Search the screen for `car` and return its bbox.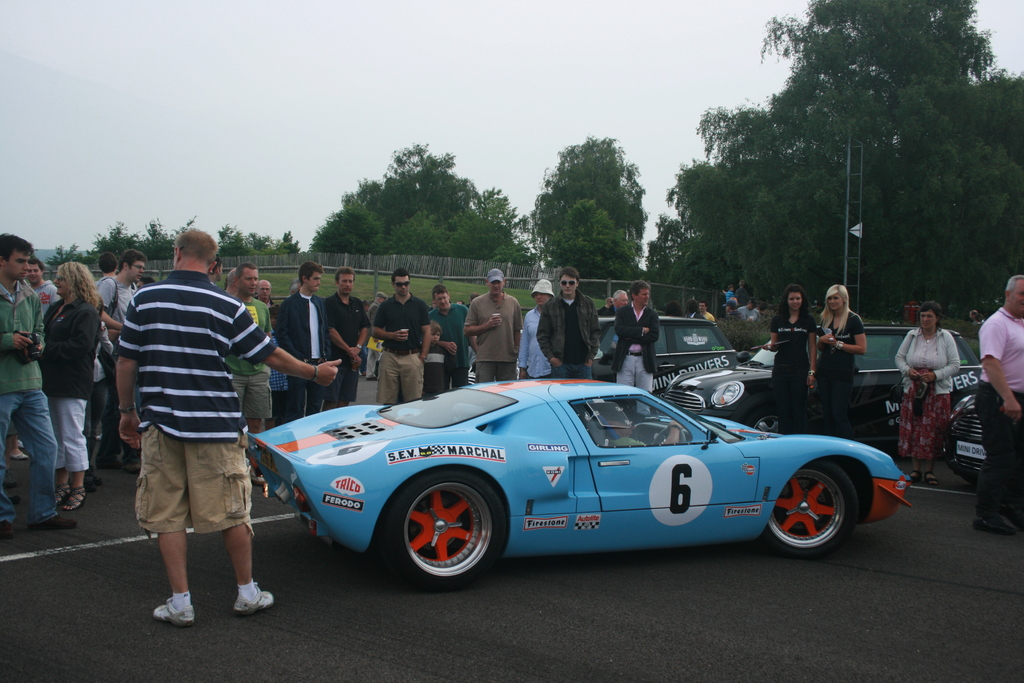
Found: [467,318,737,399].
